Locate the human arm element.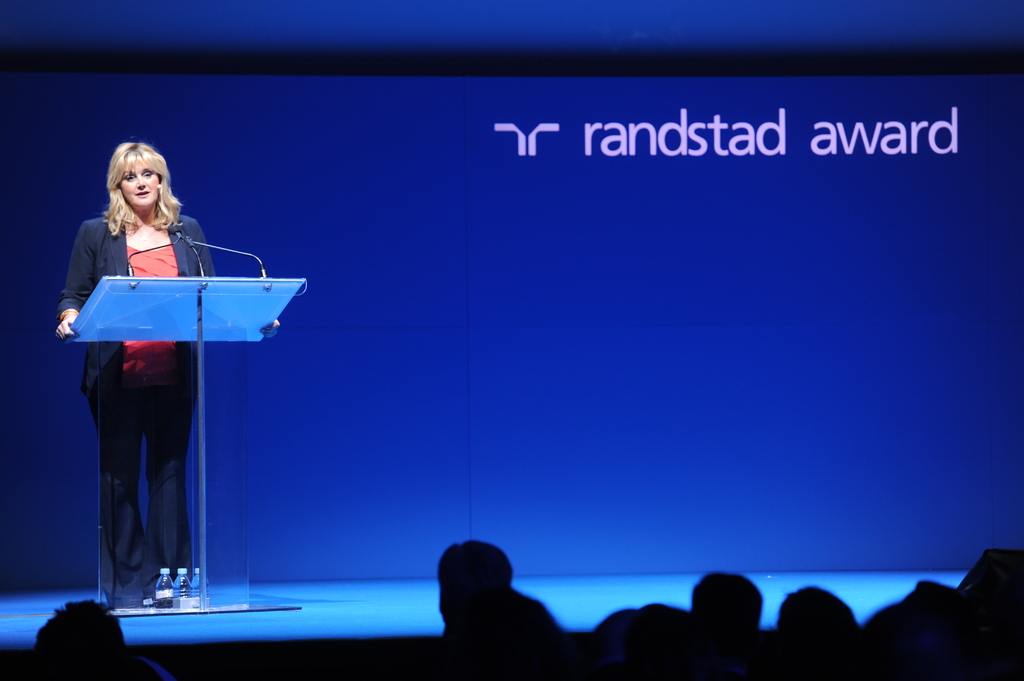
Element bbox: [x1=60, y1=214, x2=97, y2=332].
